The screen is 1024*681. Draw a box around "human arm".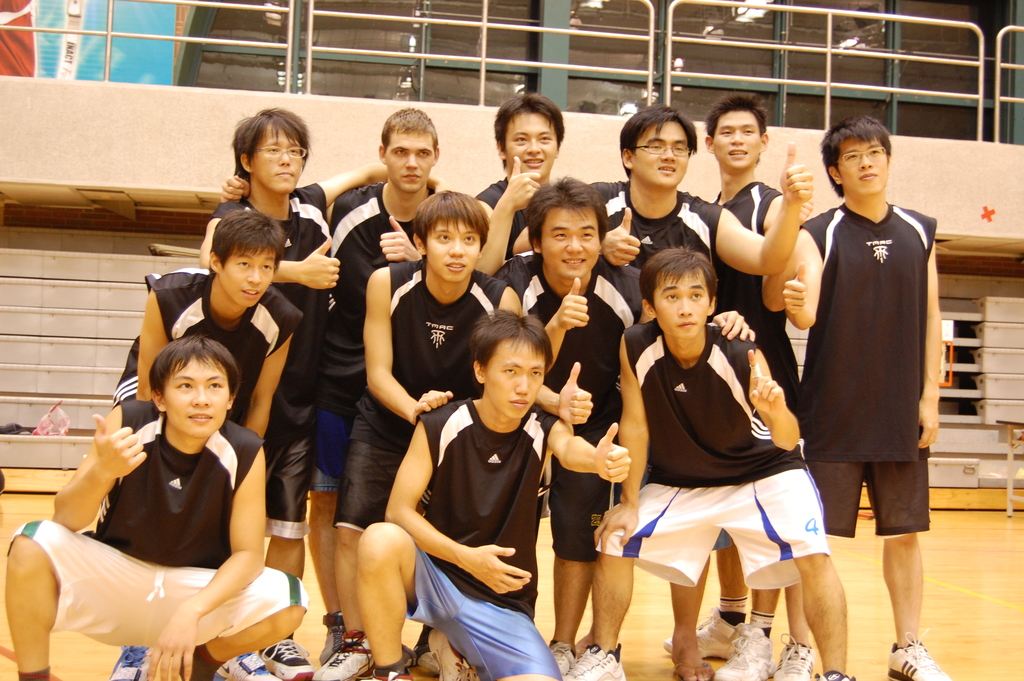
pyautogui.locateOnScreen(592, 332, 653, 561).
